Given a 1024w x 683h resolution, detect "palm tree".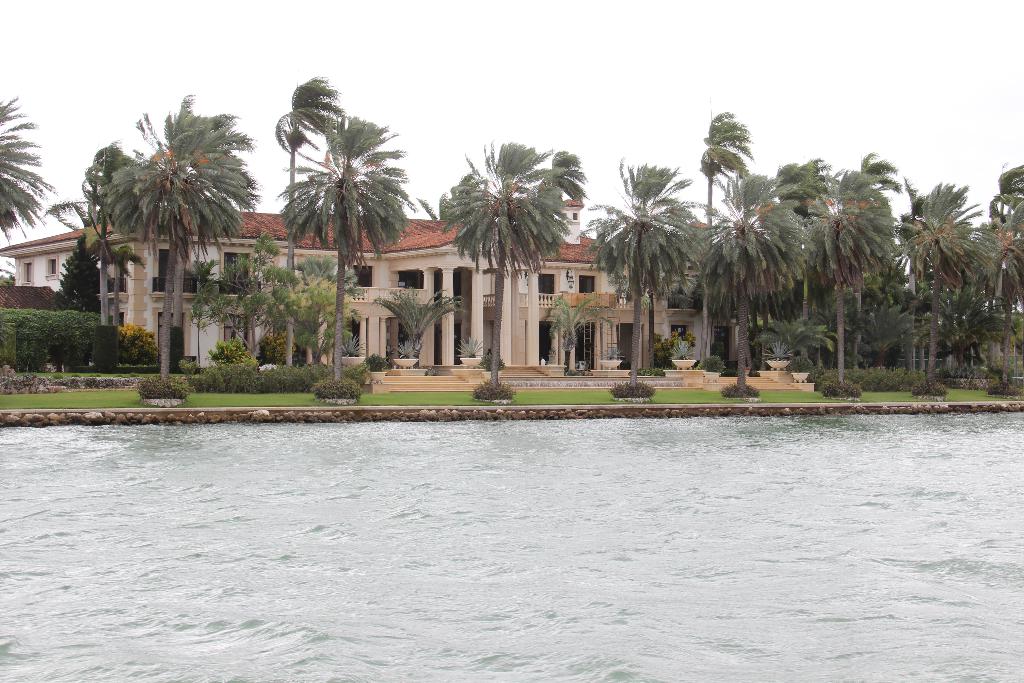
pyautogui.locateOnScreen(989, 183, 1016, 406).
